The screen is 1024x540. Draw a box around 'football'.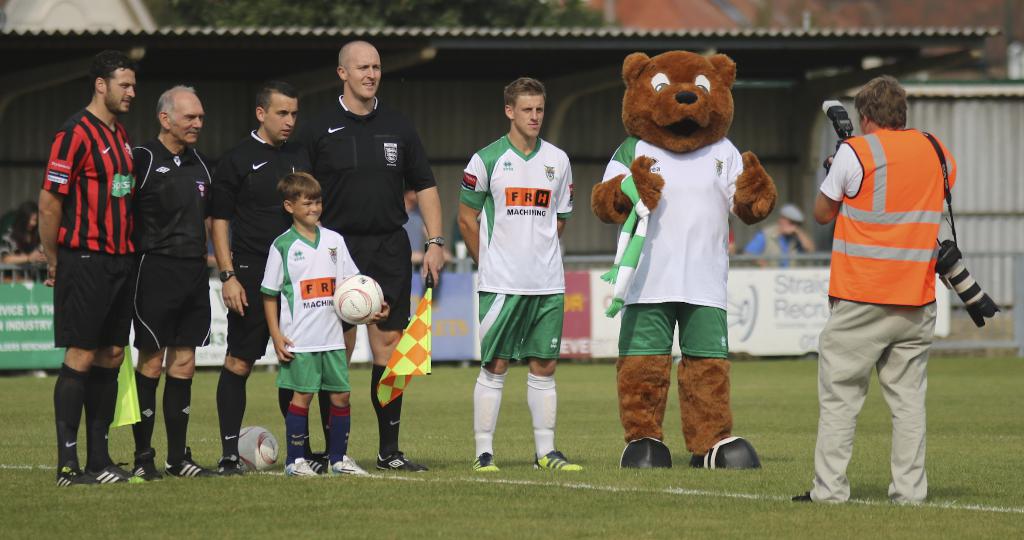
238/423/280/473.
